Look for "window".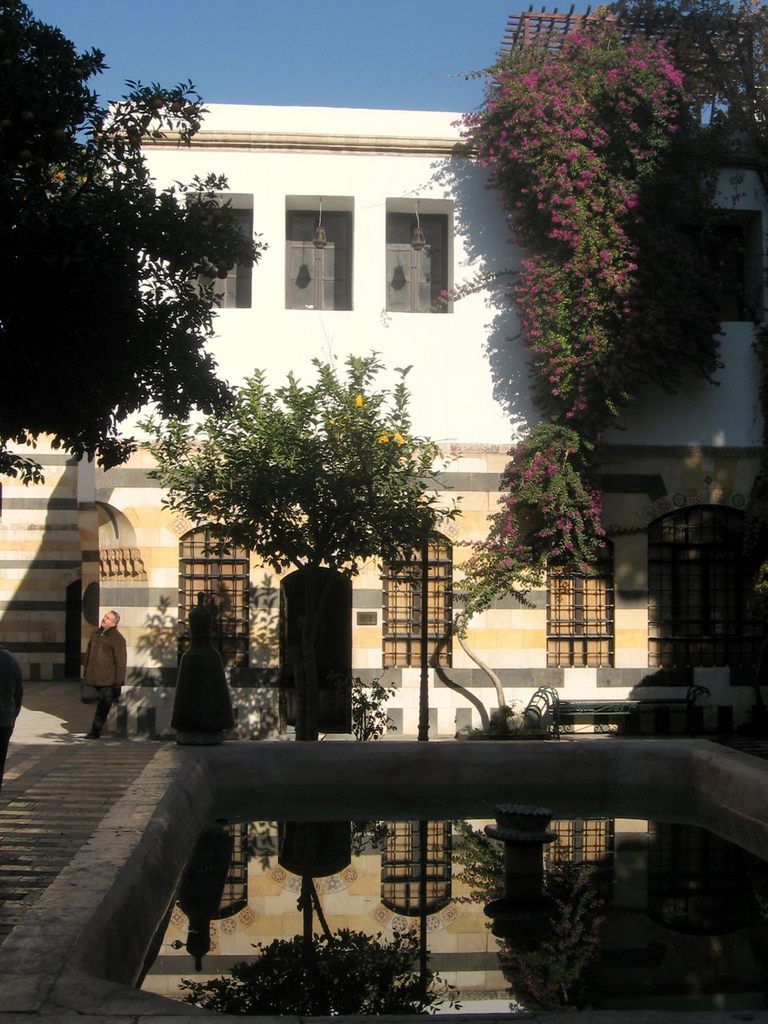
Found: (x1=287, y1=208, x2=353, y2=310).
